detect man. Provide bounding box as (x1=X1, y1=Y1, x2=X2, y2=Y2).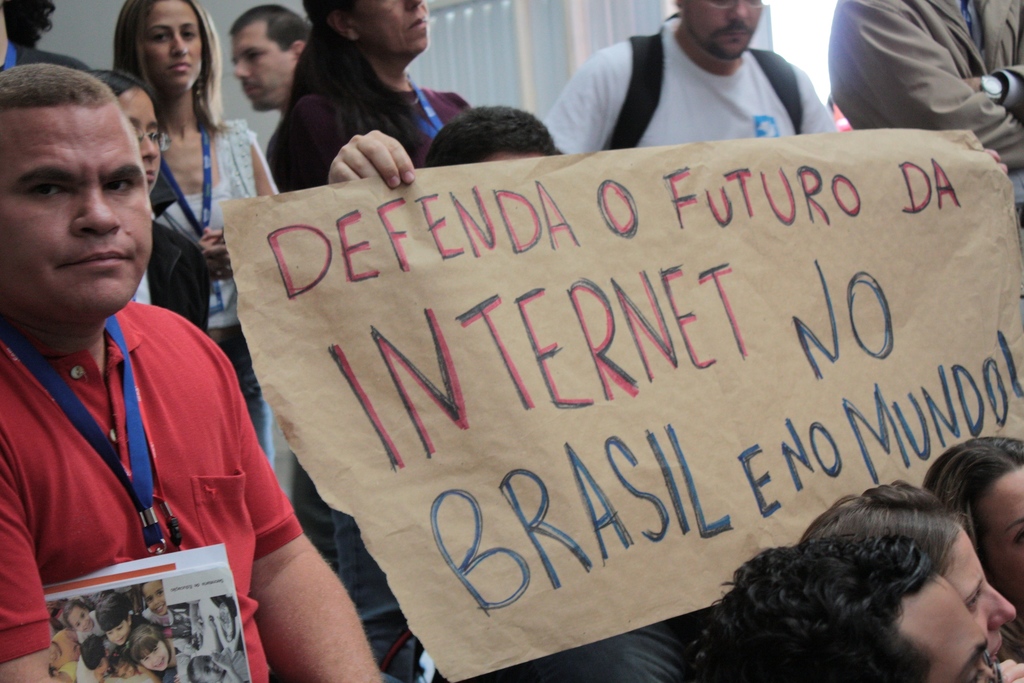
(x1=5, y1=71, x2=300, y2=668).
